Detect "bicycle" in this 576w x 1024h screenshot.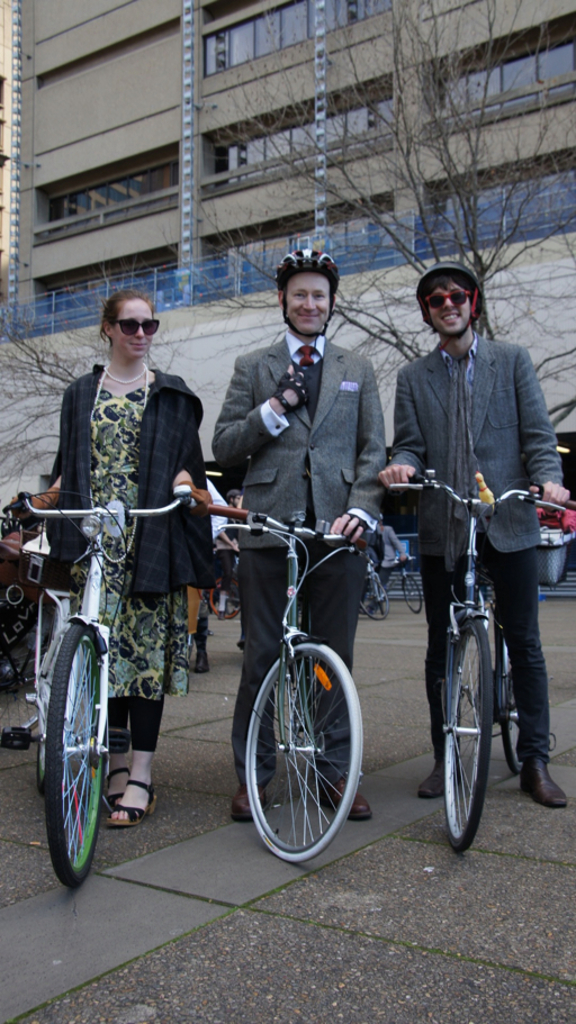
Detection: rect(358, 551, 423, 615).
